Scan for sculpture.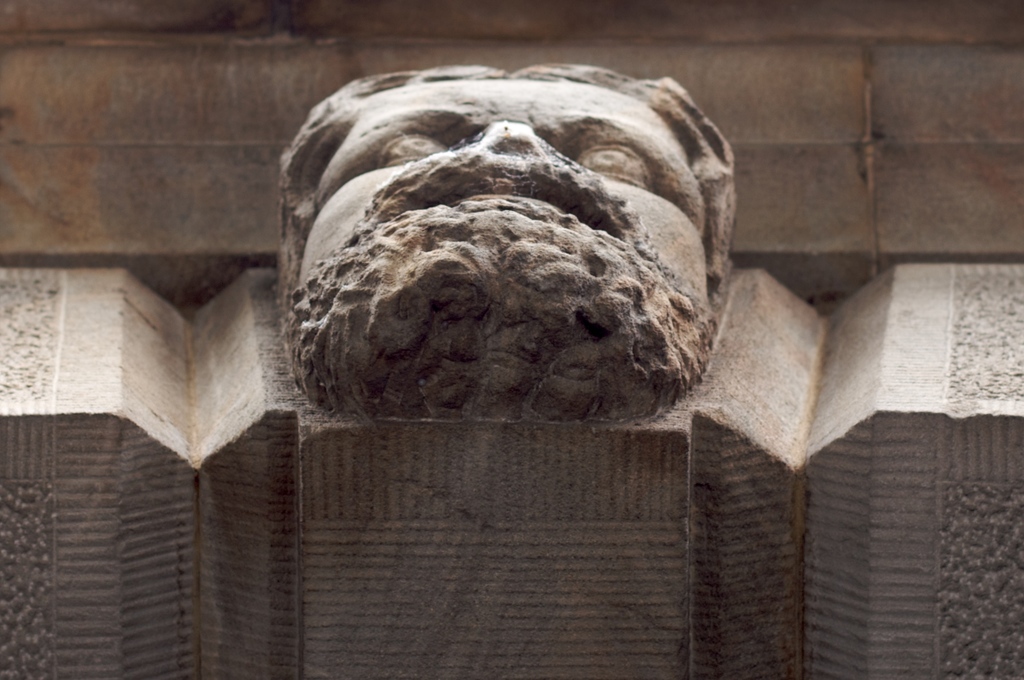
Scan result: crop(242, 99, 720, 450).
